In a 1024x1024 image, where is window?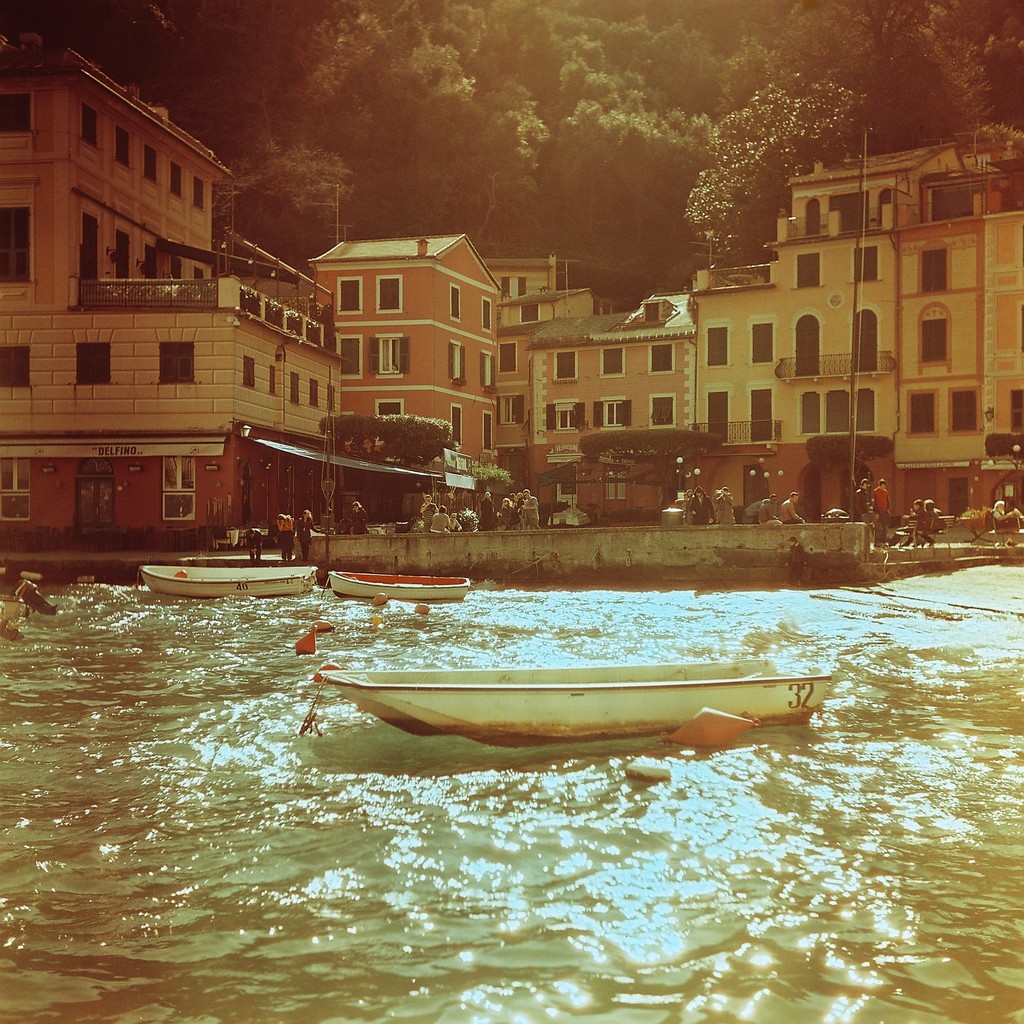
locate(543, 398, 582, 428).
